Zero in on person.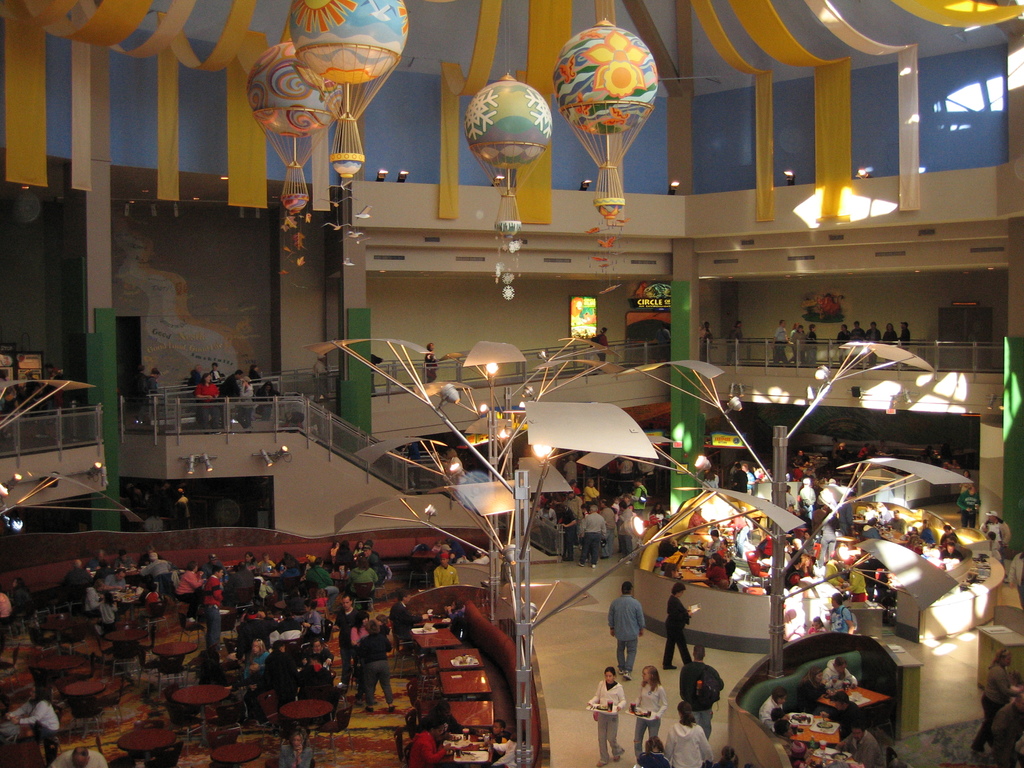
Zeroed in: (863,322,878,368).
